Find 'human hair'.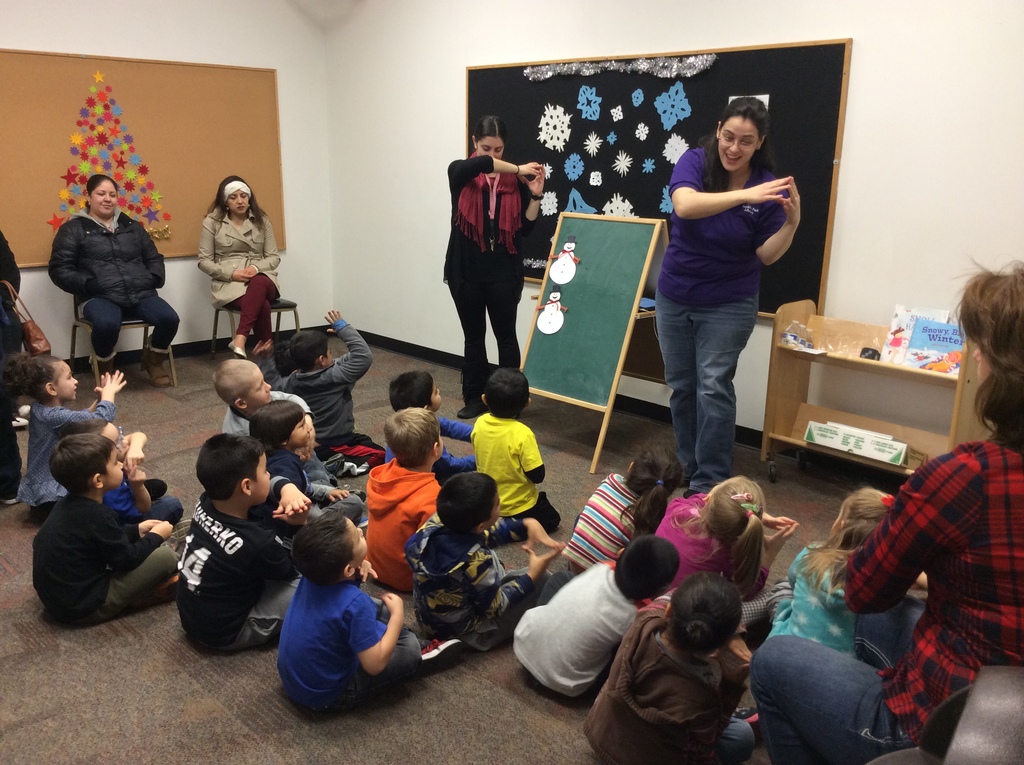
left=84, top=174, right=120, bottom=215.
